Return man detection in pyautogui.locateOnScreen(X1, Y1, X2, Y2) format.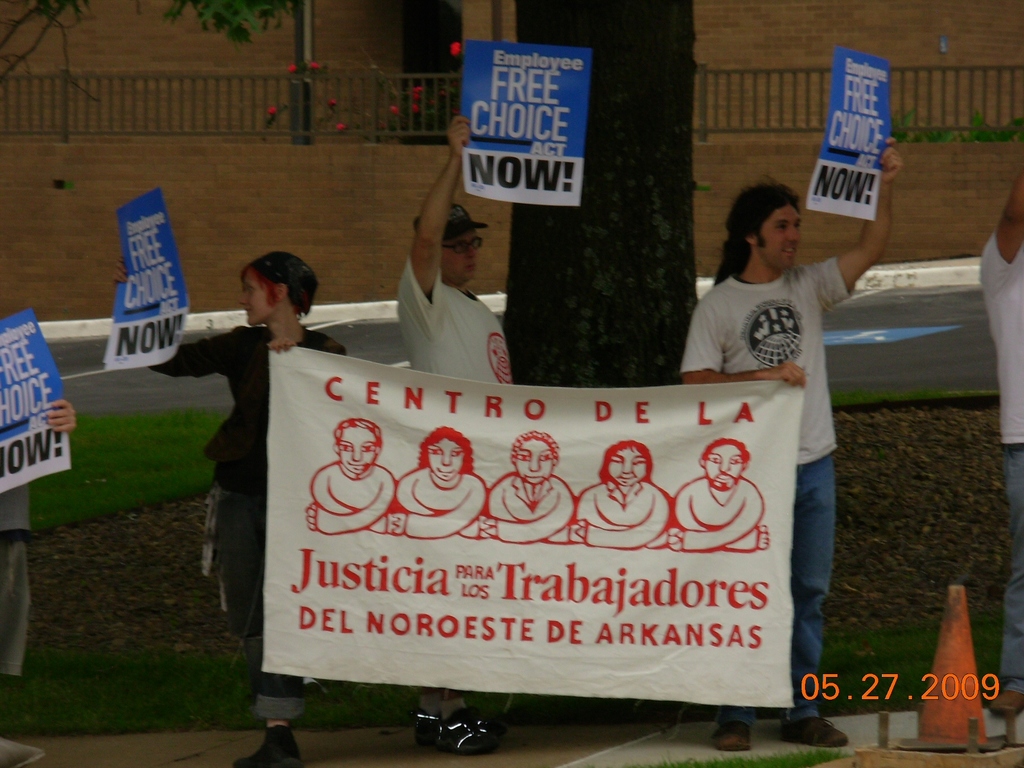
pyautogui.locateOnScreen(307, 413, 402, 536).
